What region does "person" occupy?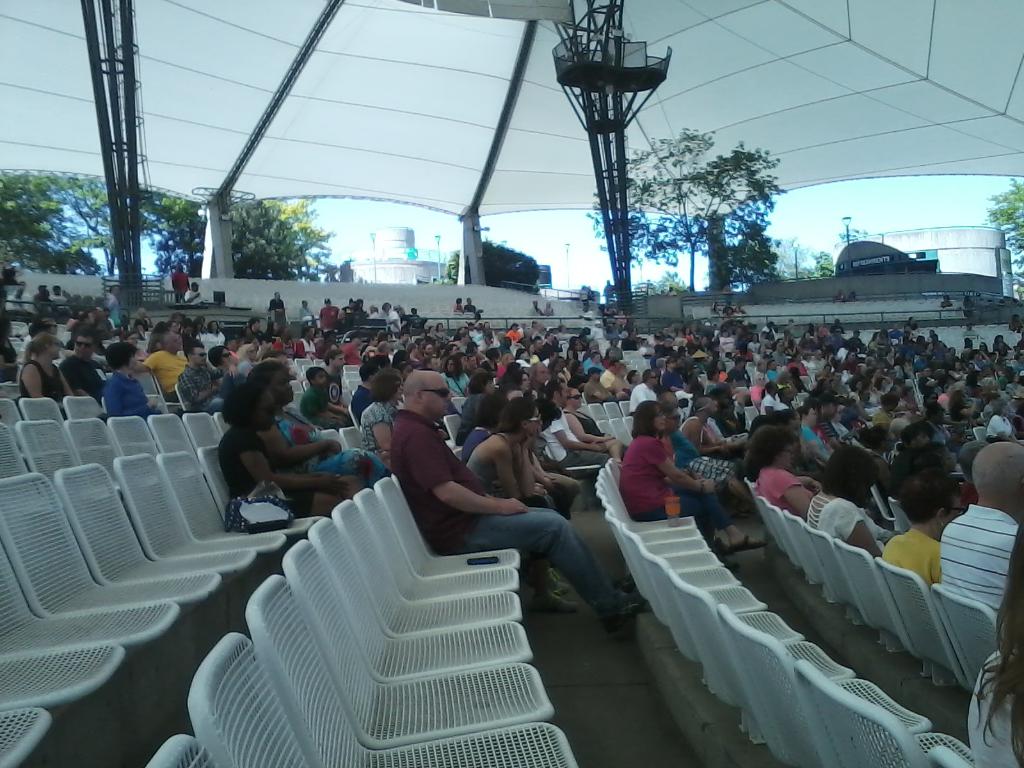
(217,349,248,378).
